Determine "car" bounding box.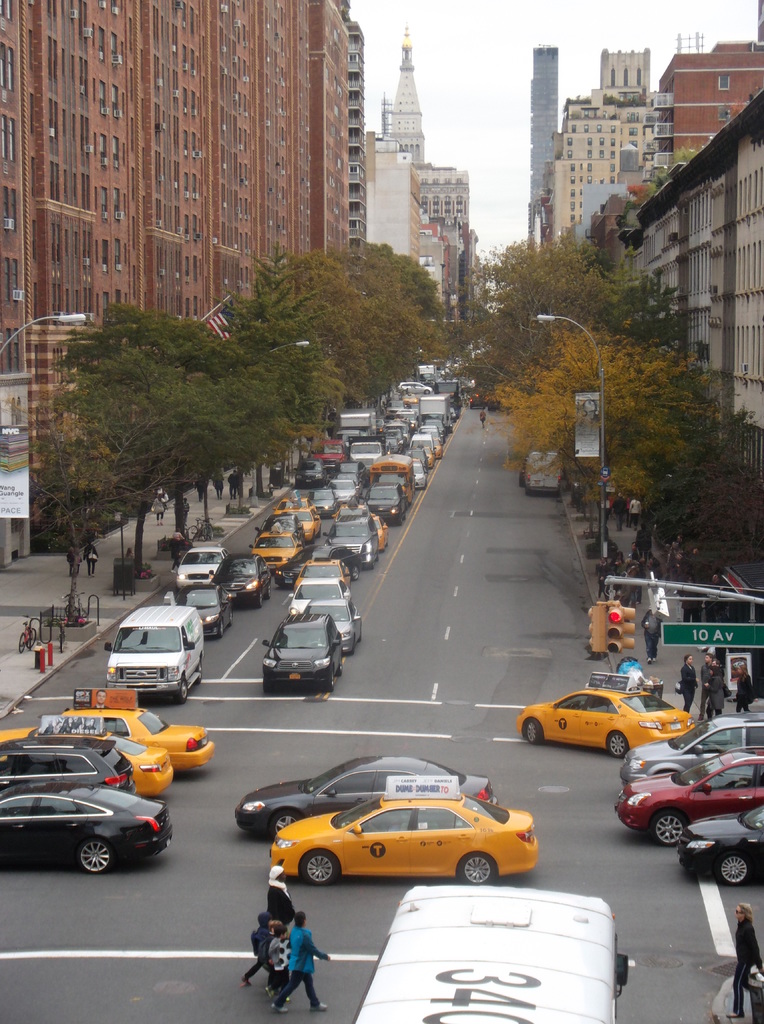
Determined: 620 712 763 788.
